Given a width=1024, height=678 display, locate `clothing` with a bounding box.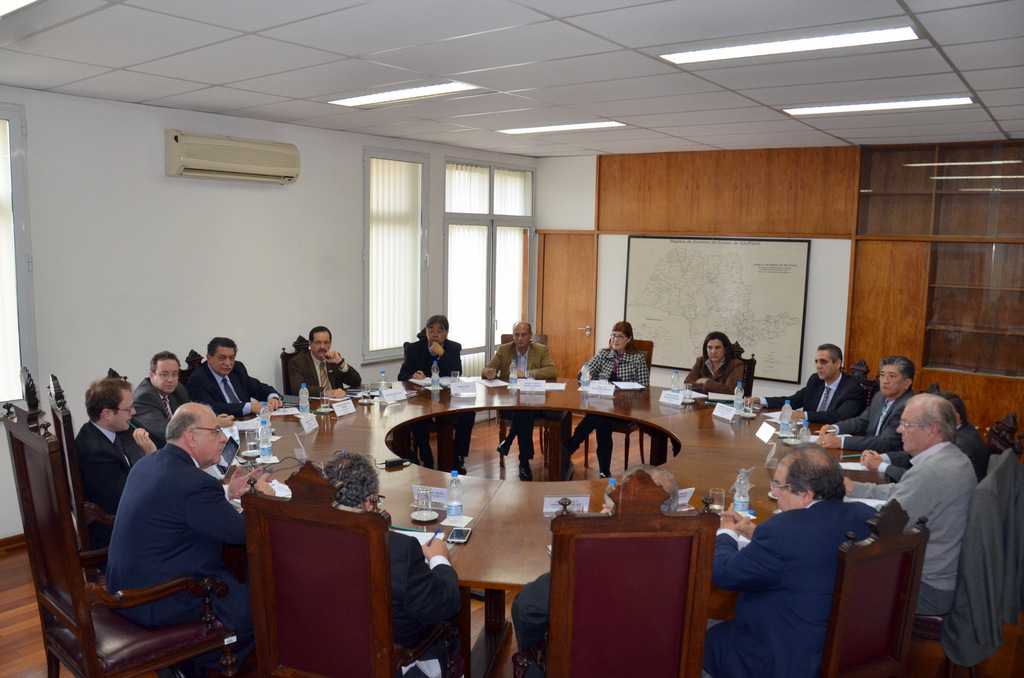
Located: box(837, 386, 919, 455).
